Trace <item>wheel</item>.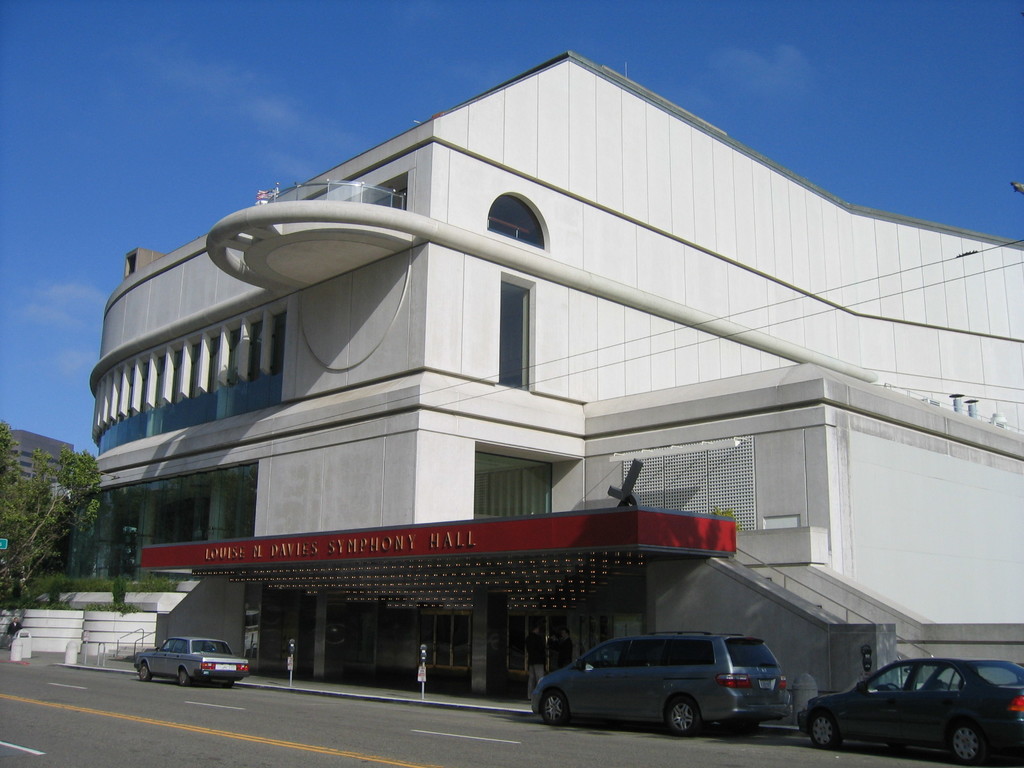
Traced to [left=948, top=719, right=984, bottom=765].
